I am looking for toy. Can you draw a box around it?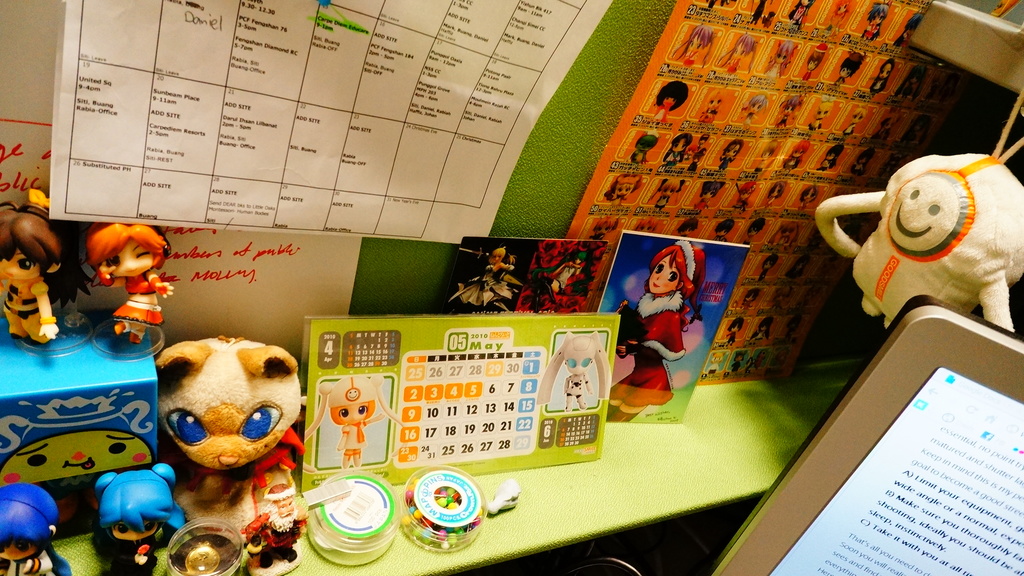
Sure, the bounding box is <bbox>83, 222, 175, 345</bbox>.
